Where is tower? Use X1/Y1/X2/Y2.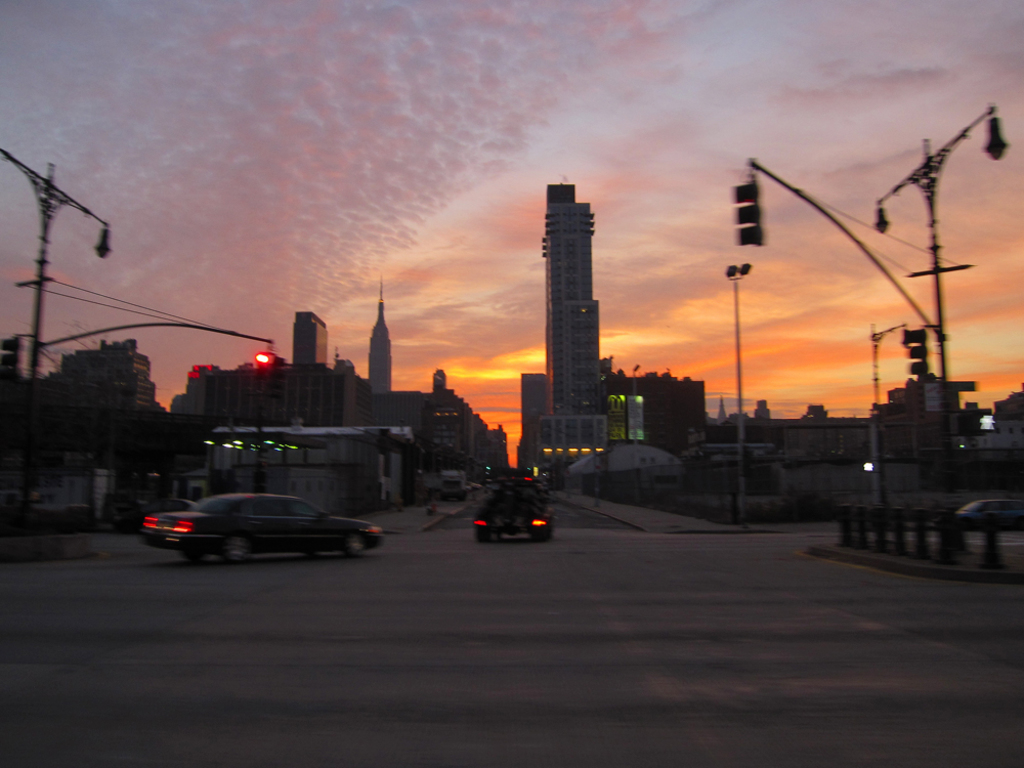
288/298/329/375.
